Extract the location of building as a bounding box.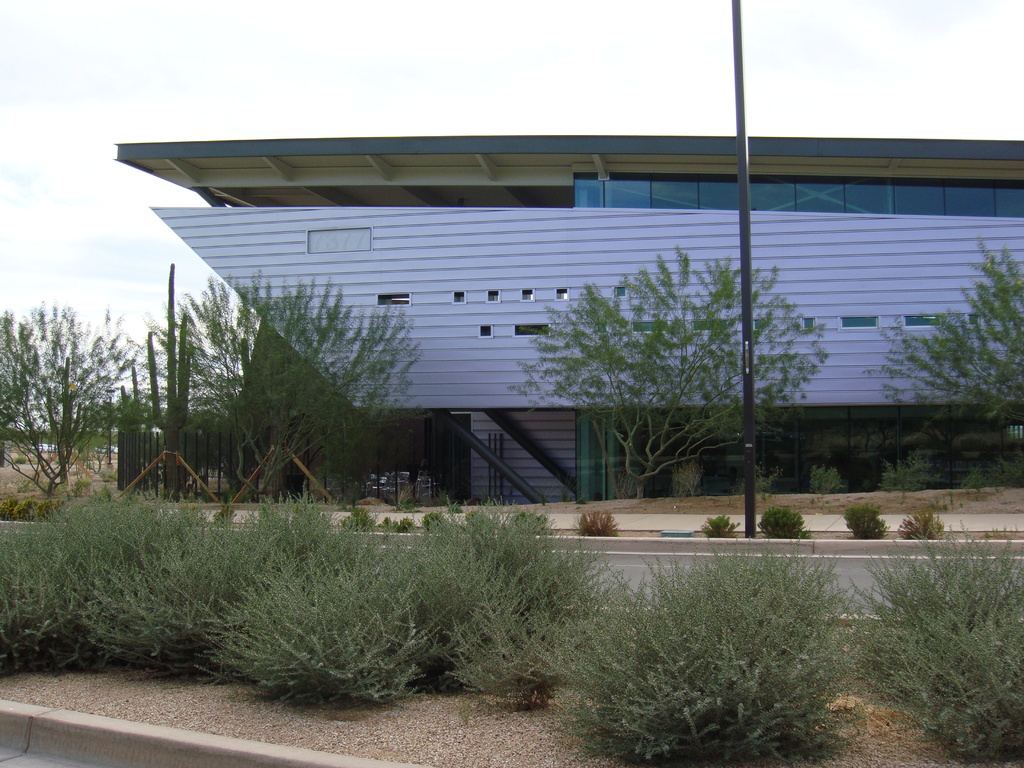
(left=113, top=133, right=1023, bottom=505).
